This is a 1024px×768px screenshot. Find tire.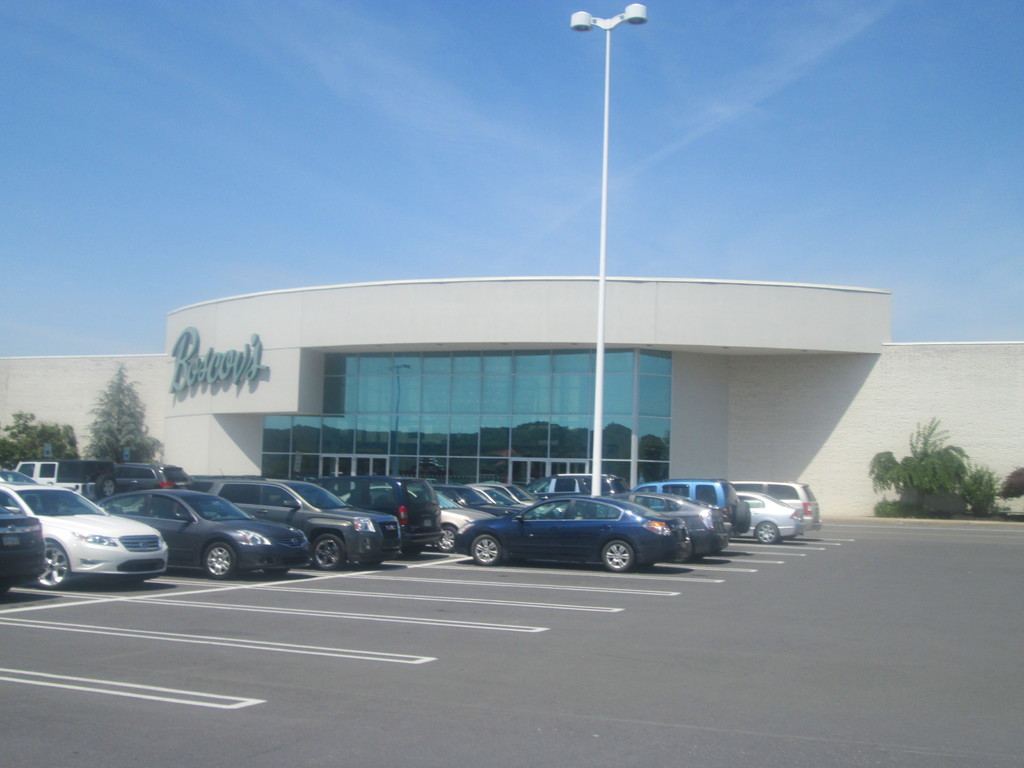
Bounding box: [x1=267, y1=567, x2=285, y2=575].
